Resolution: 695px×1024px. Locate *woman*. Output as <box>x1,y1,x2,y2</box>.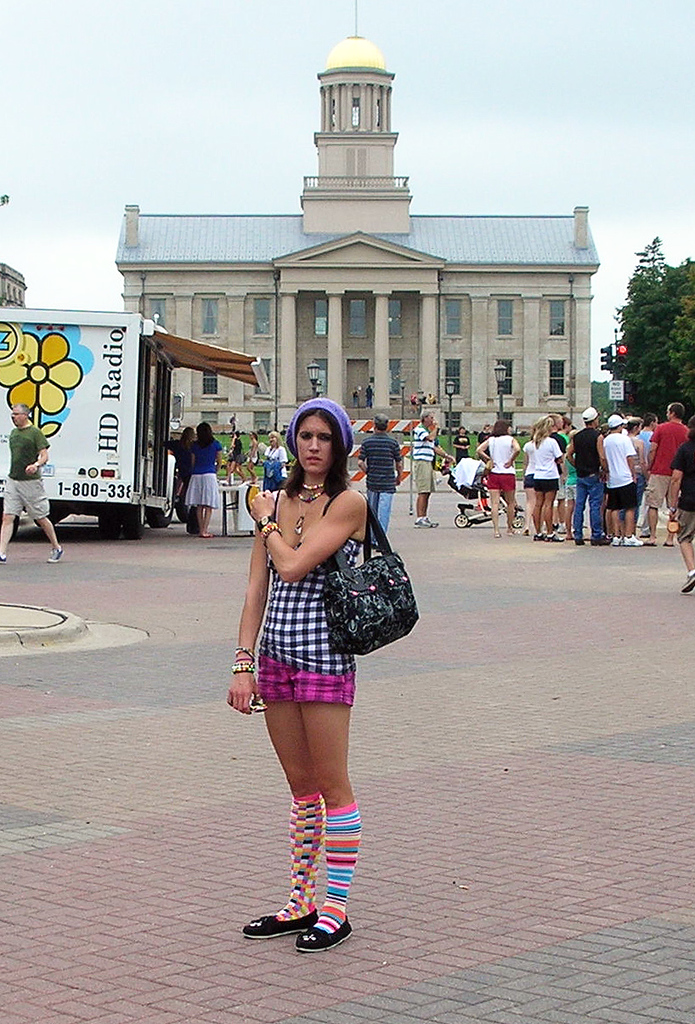
<box>533,415,562,541</box>.
